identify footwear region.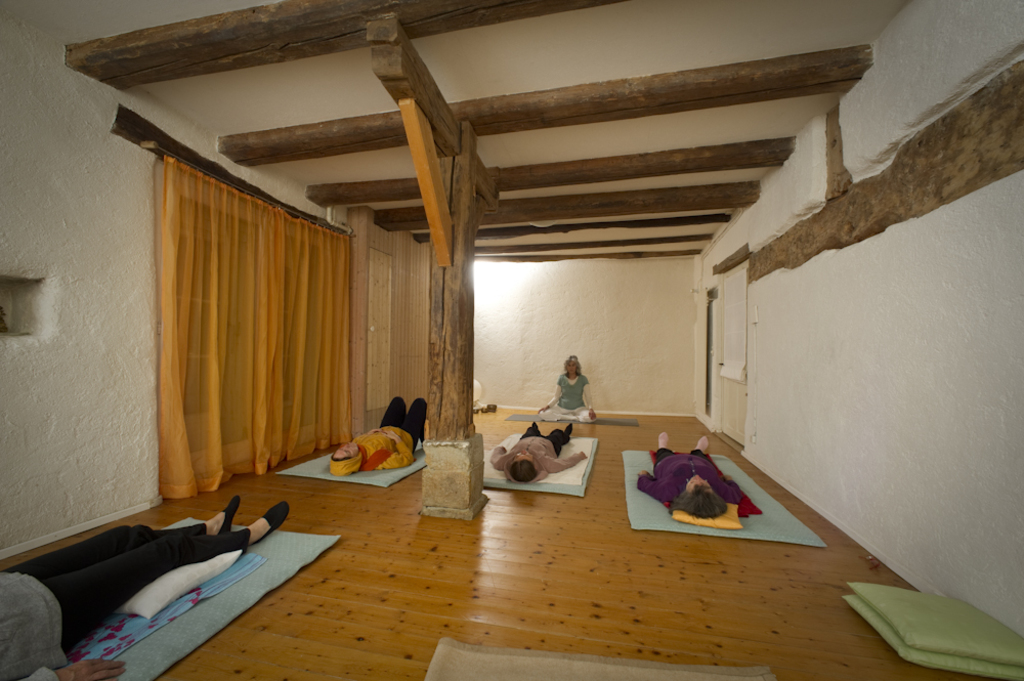
Region: (564,424,572,435).
